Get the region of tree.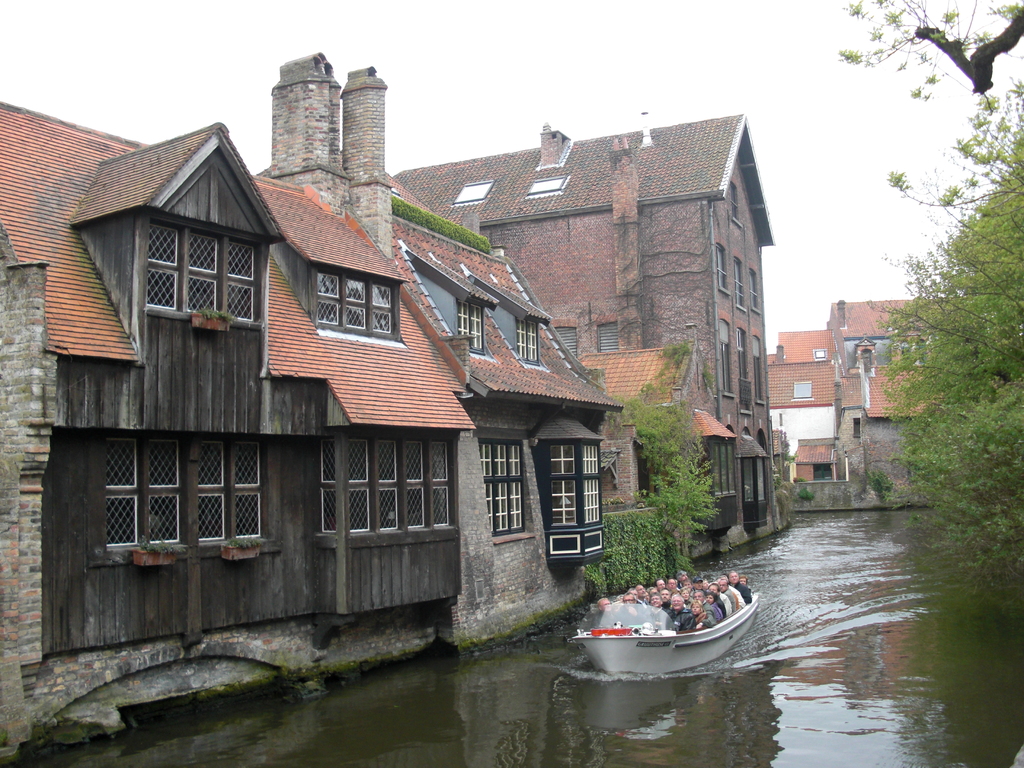
(x1=830, y1=0, x2=1023, y2=559).
